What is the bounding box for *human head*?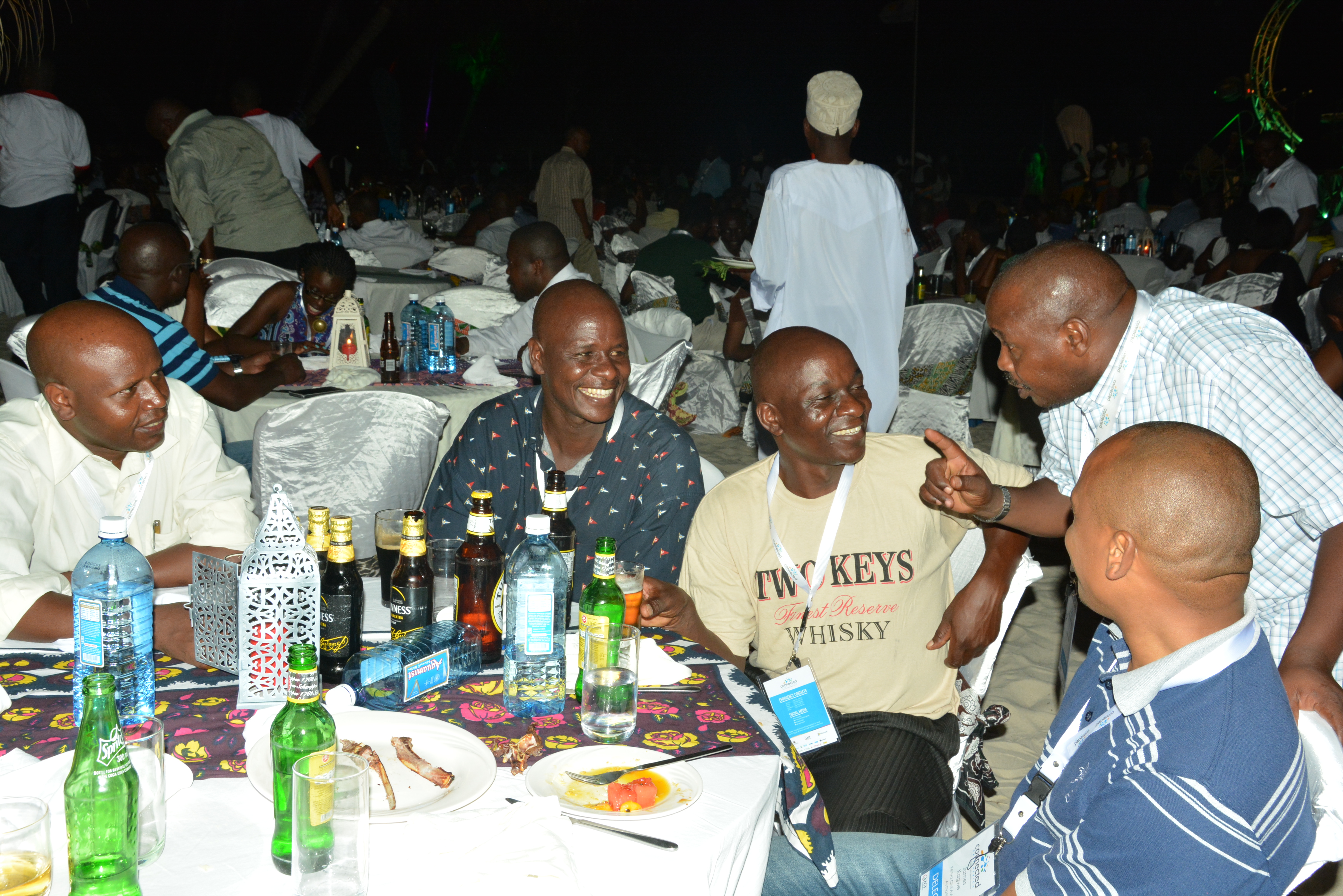
(x1=34, y1=67, x2=58, y2=90).
